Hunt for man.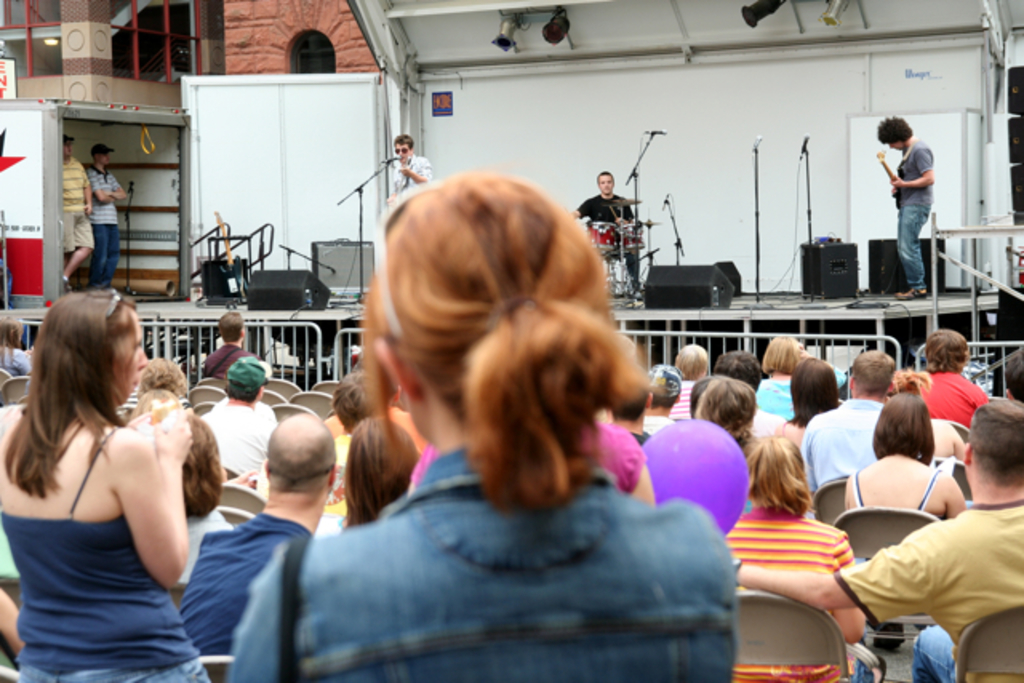
Hunted down at 208/312/245/371.
